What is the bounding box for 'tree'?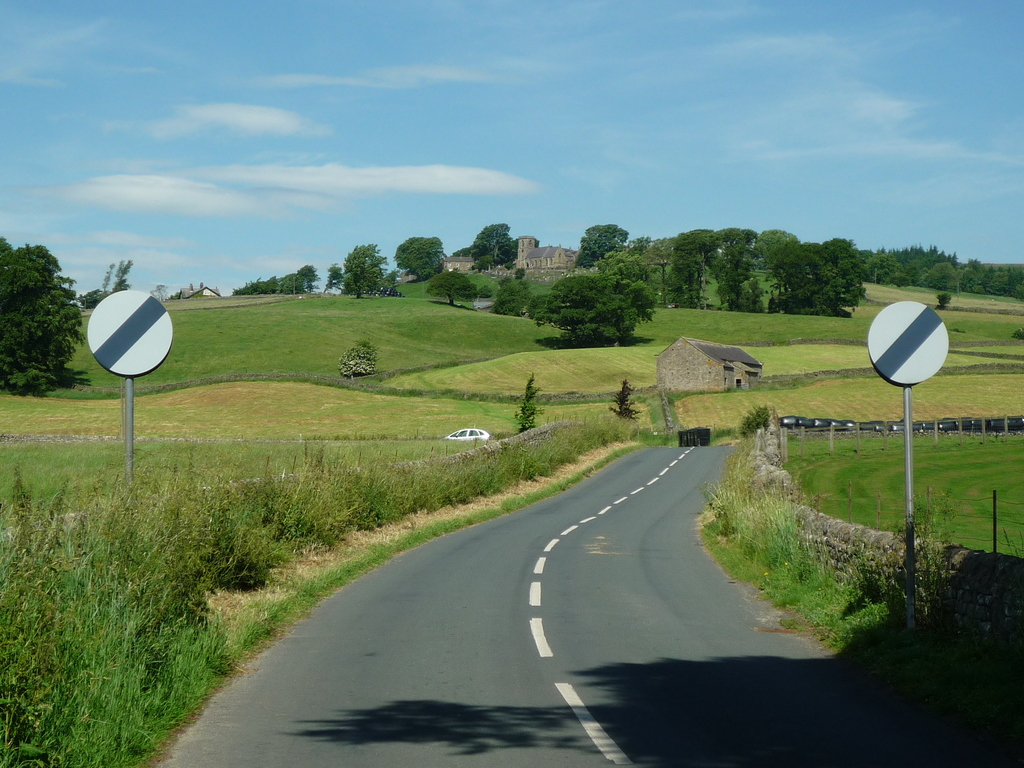
972/262/1023/293.
